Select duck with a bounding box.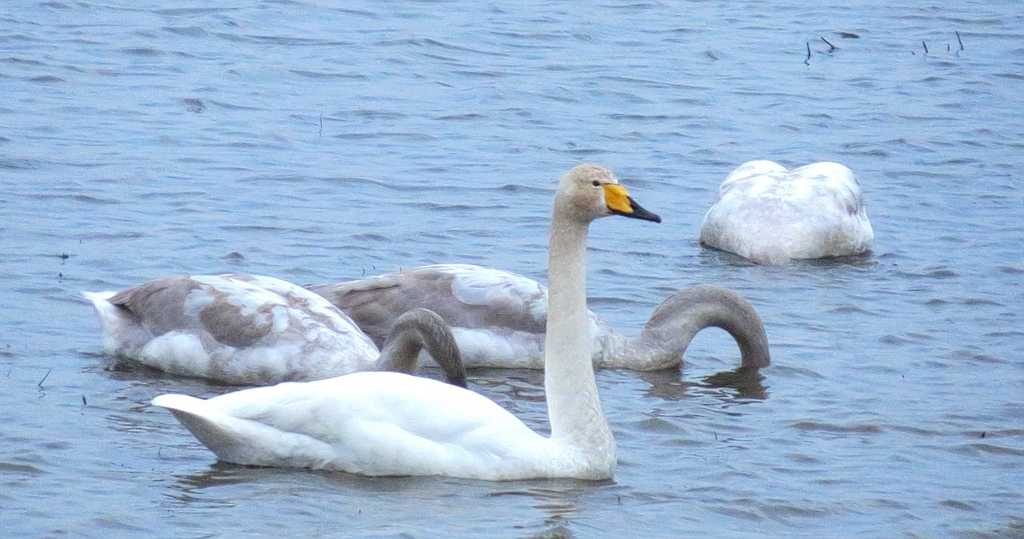
84:272:475:391.
